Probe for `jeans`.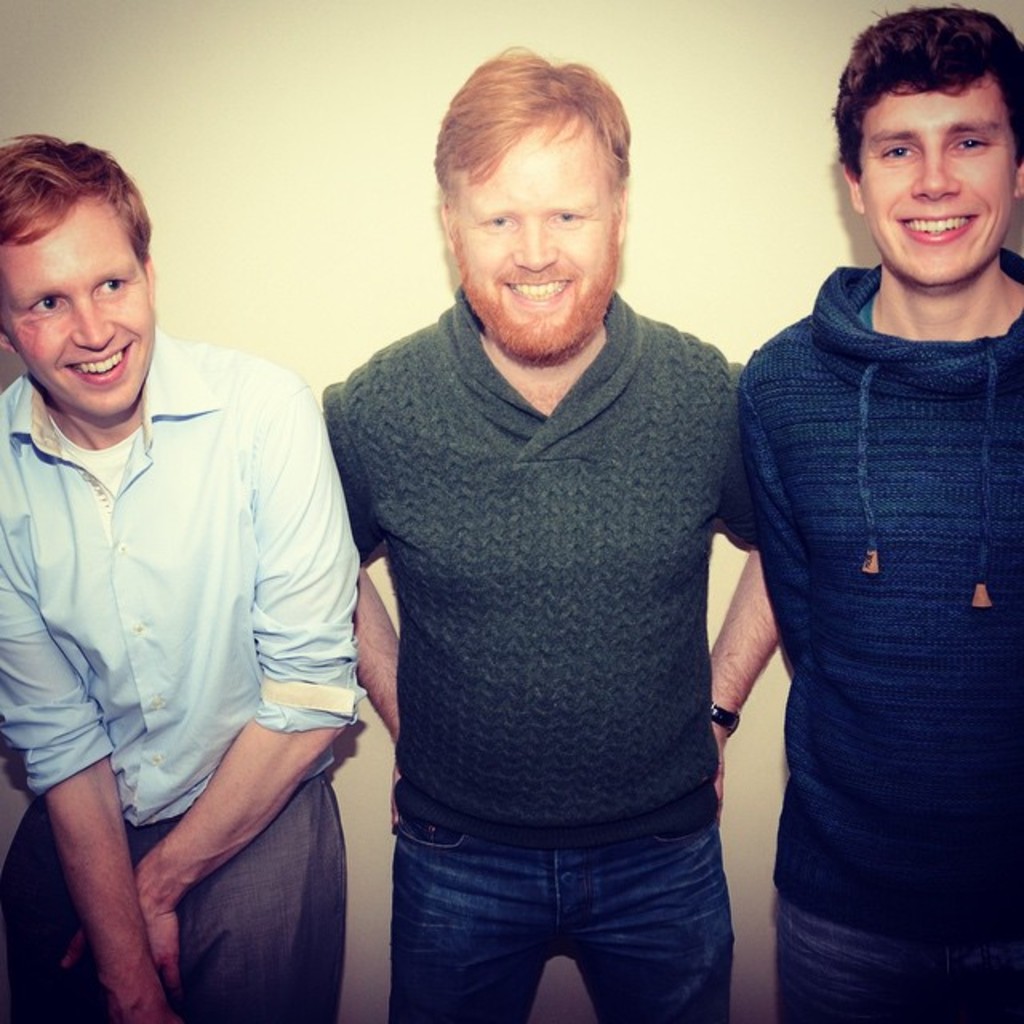
Probe result: region(781, 894, 1022, 1022).
